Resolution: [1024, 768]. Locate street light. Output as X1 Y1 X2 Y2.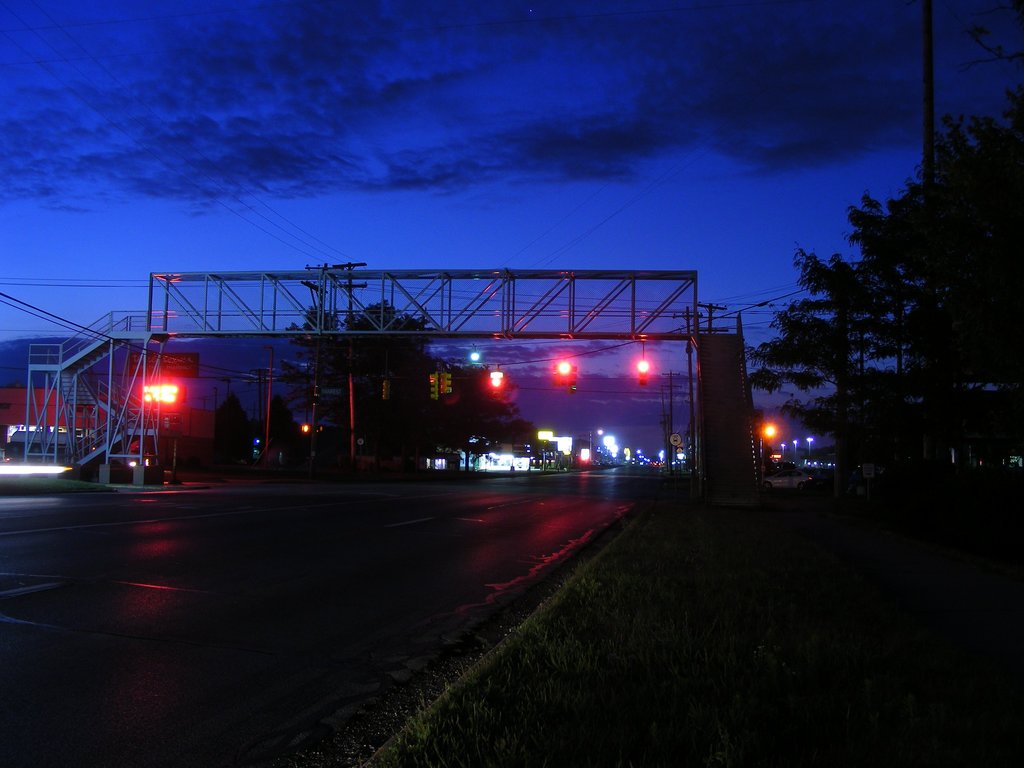
761 422 775 481.
